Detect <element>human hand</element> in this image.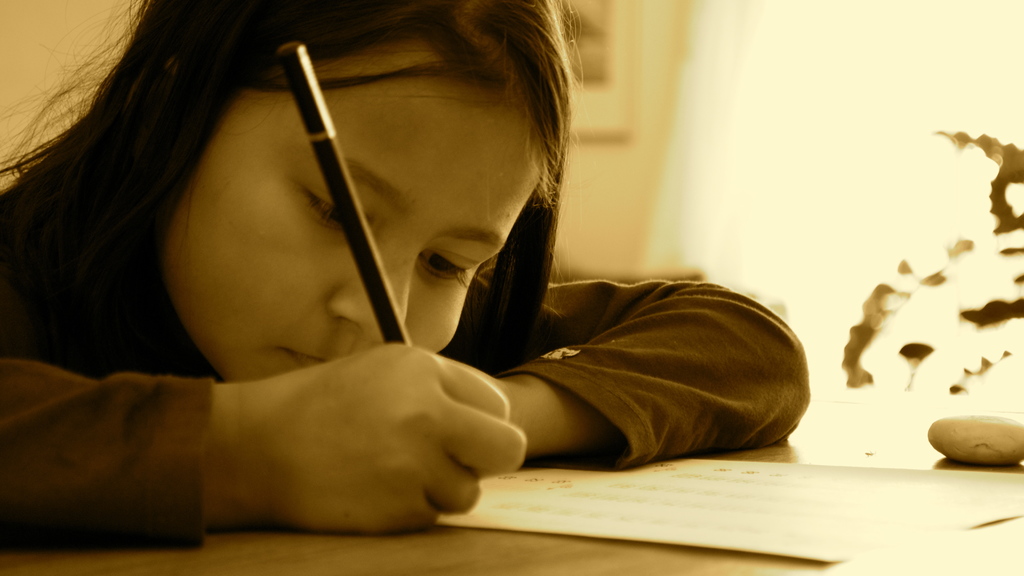
Detection: bbox(294, 337, 514, 552).
